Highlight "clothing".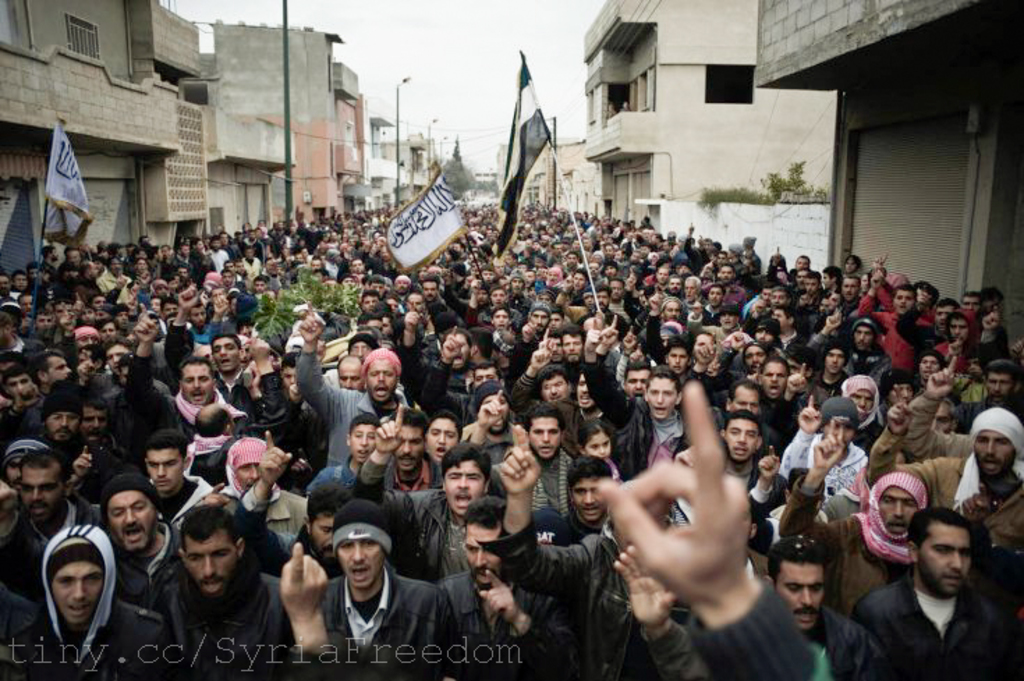
Highlighted region: <region>926, 305, 992, 387</region>.
